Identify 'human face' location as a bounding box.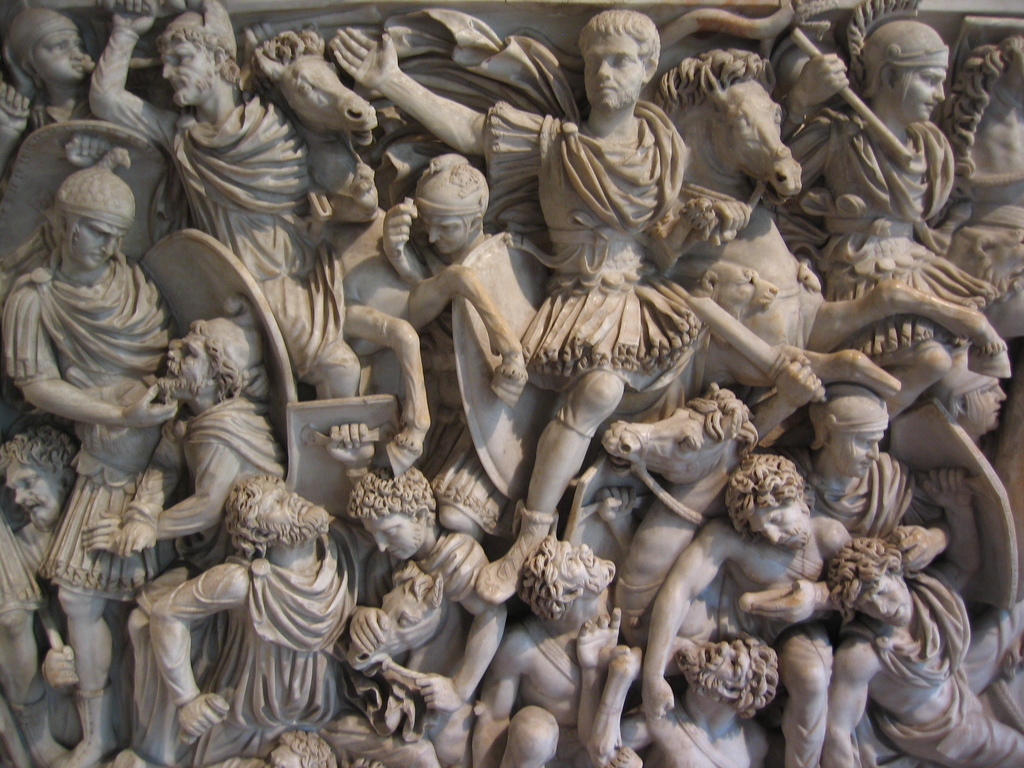
(left=364, top=518, right=424, bottom=549).
